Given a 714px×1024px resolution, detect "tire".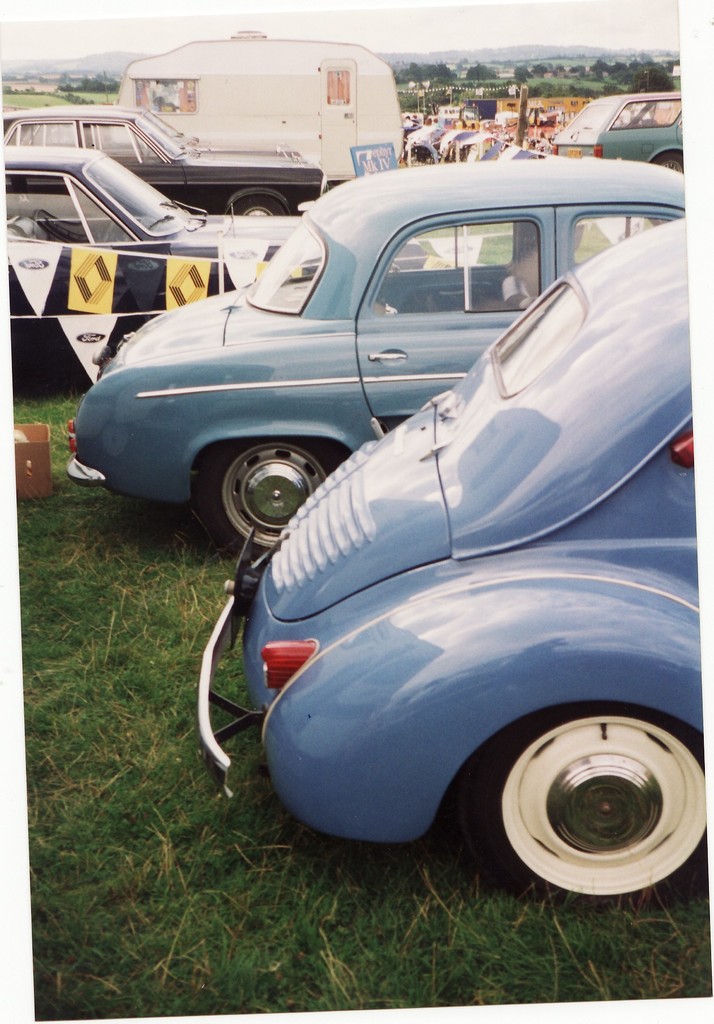
(x1=208, y1=435, x2=339, y2=557).
